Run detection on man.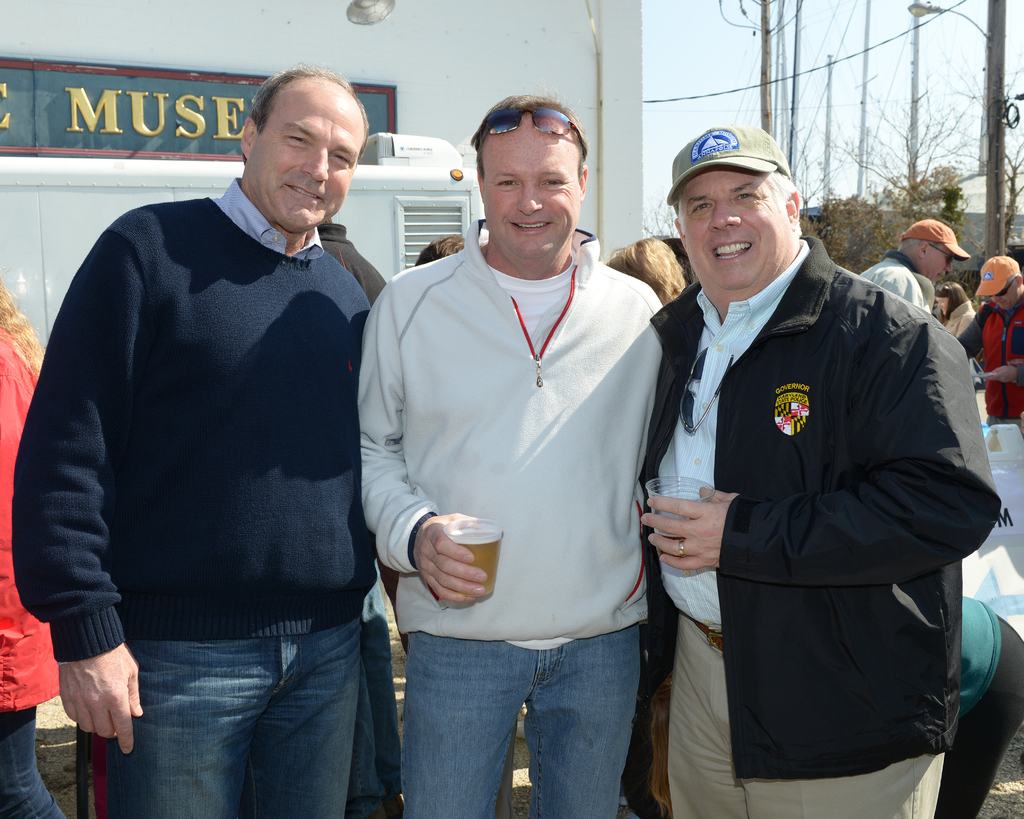
Result: 956,255,1023,437.
